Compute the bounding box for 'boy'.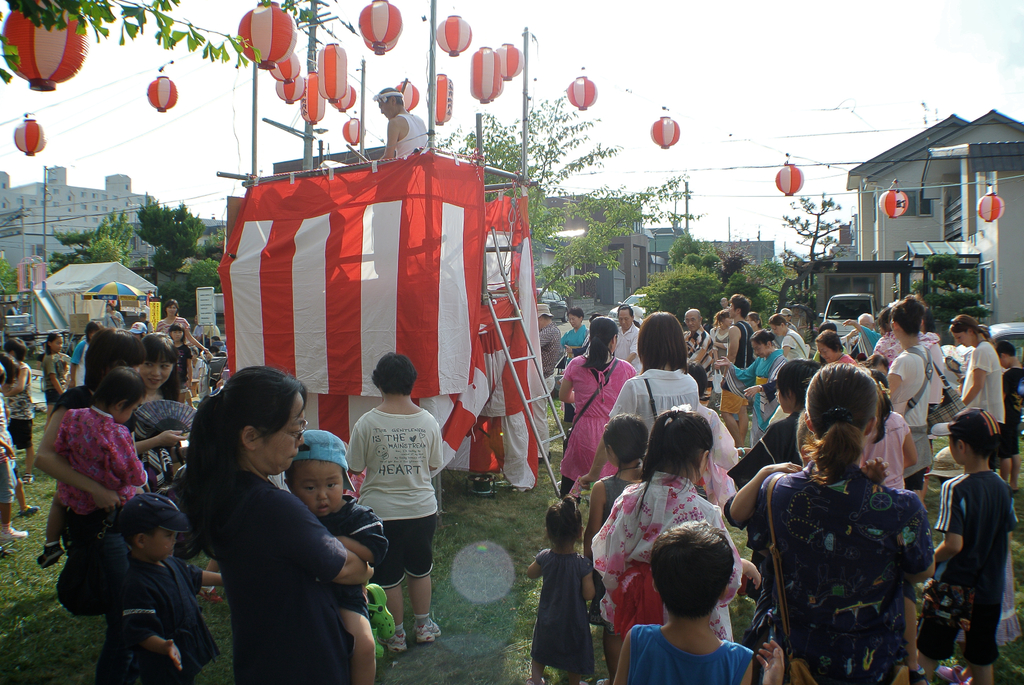
bbox(920, 407, 1022, 681).
